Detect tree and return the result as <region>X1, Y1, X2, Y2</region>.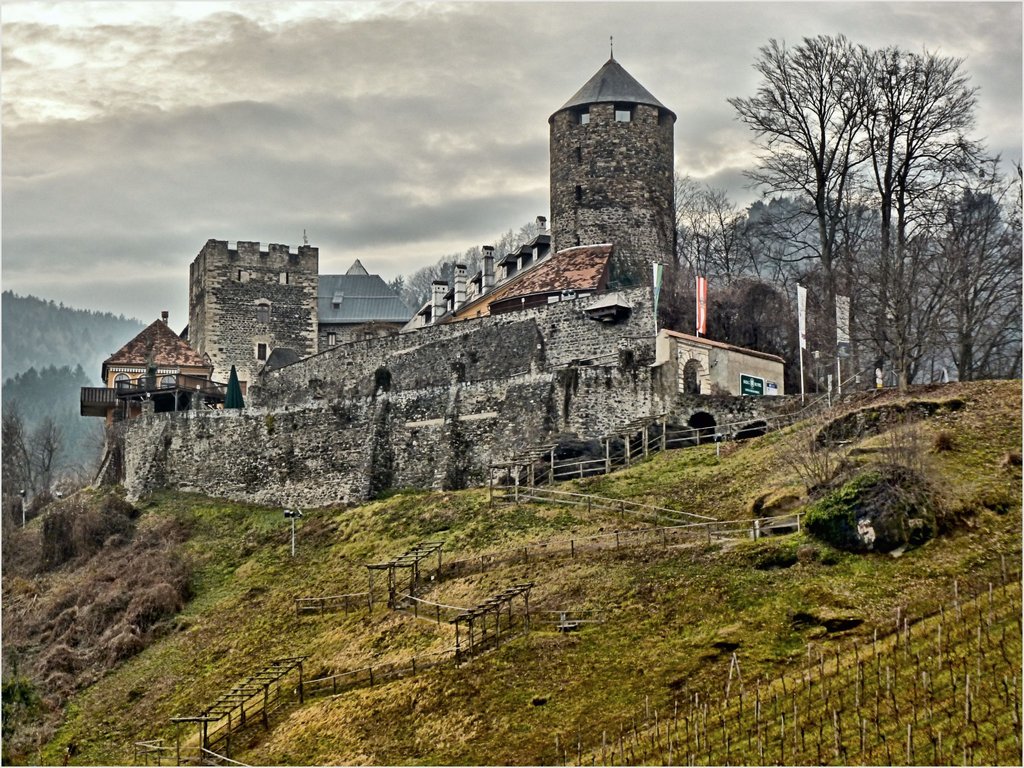
<region>0, 392, 33, 521</region>.
